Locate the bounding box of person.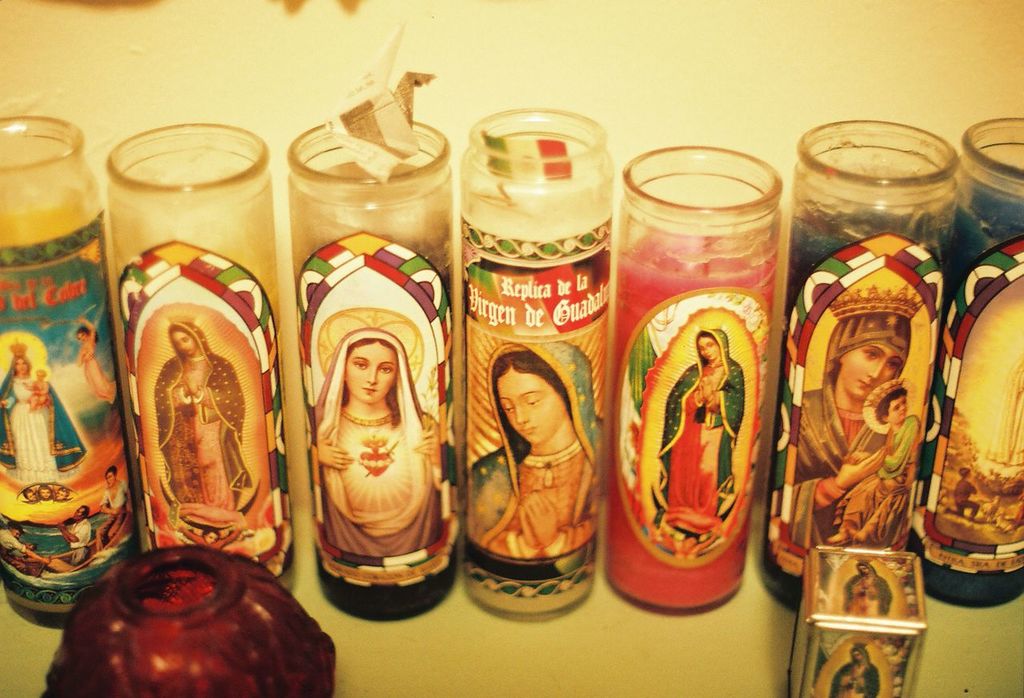
Bounding box: region(1, 344, 66, 480).
